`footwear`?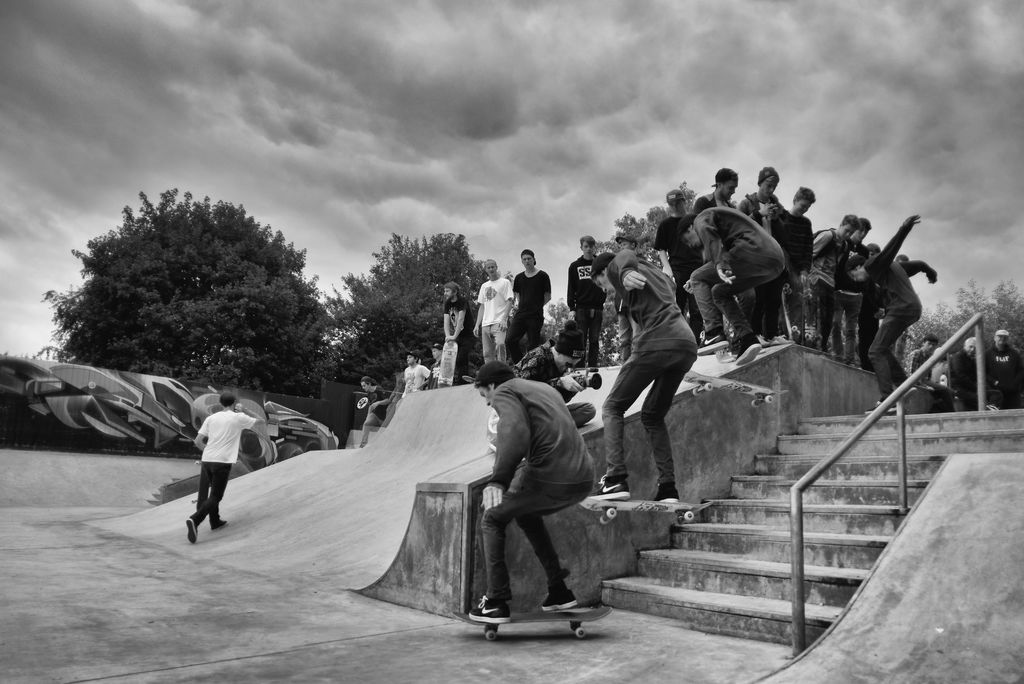
540/577/578/612
